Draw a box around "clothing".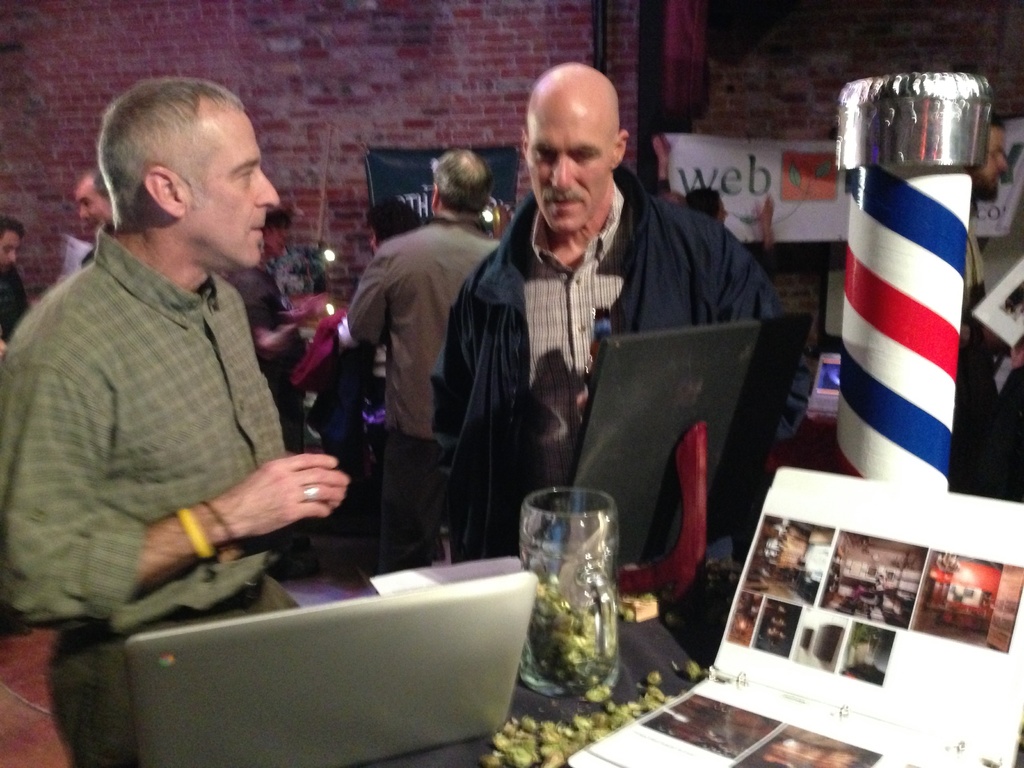
region(0, 224, 302, 767).
